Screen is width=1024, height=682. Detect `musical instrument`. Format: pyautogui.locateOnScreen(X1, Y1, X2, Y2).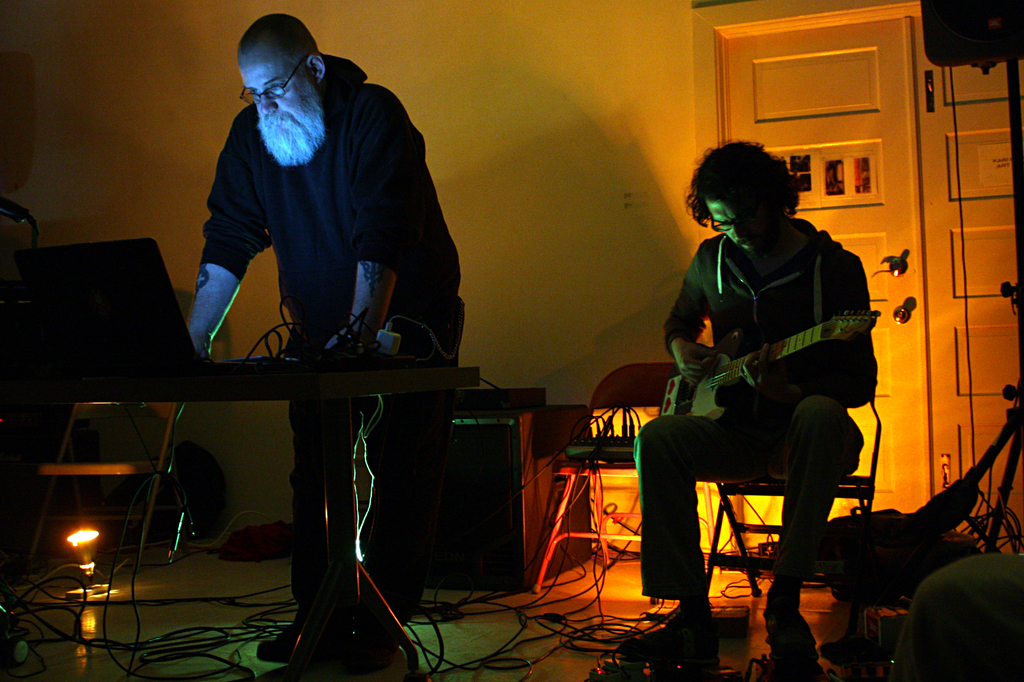
pyautogui.locateOnScreen(661, 303, 865, 418).
